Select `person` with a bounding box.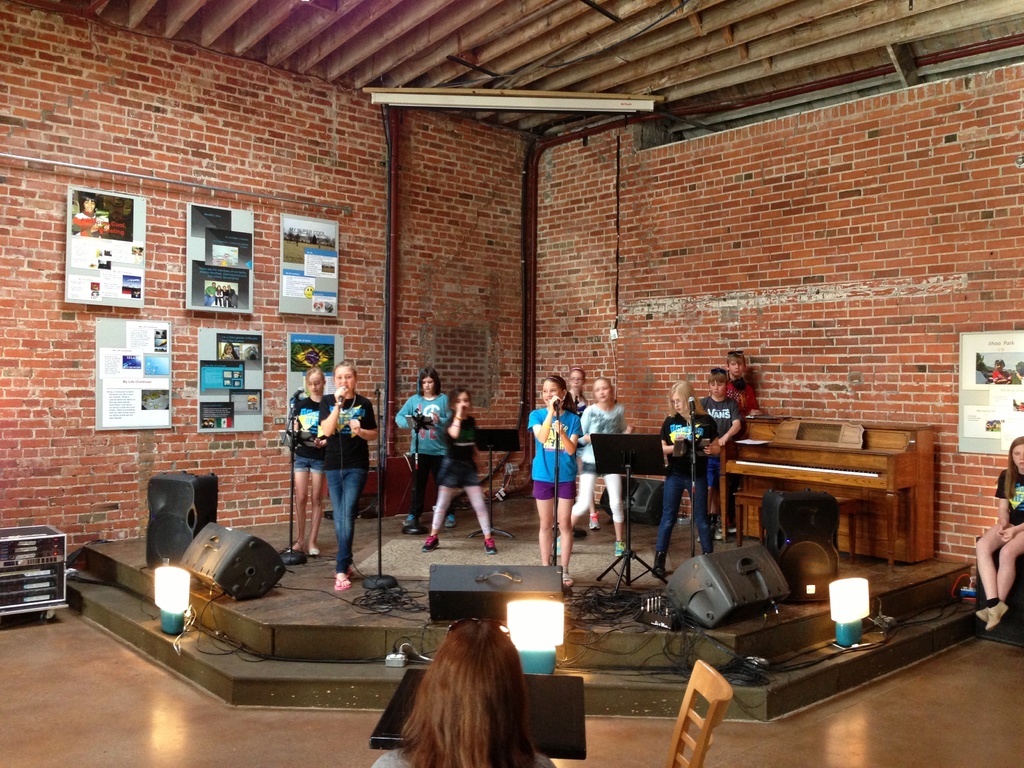
box=[989, 355, 1013, 381].
